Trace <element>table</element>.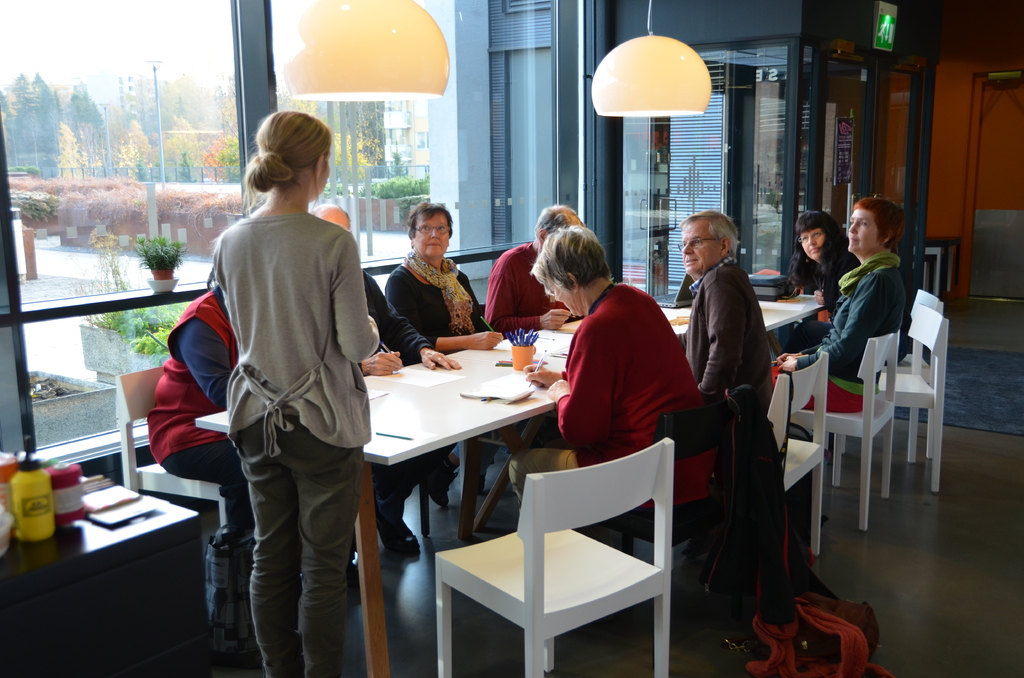
Traced to bbox=(564, 290, 816, 357).
